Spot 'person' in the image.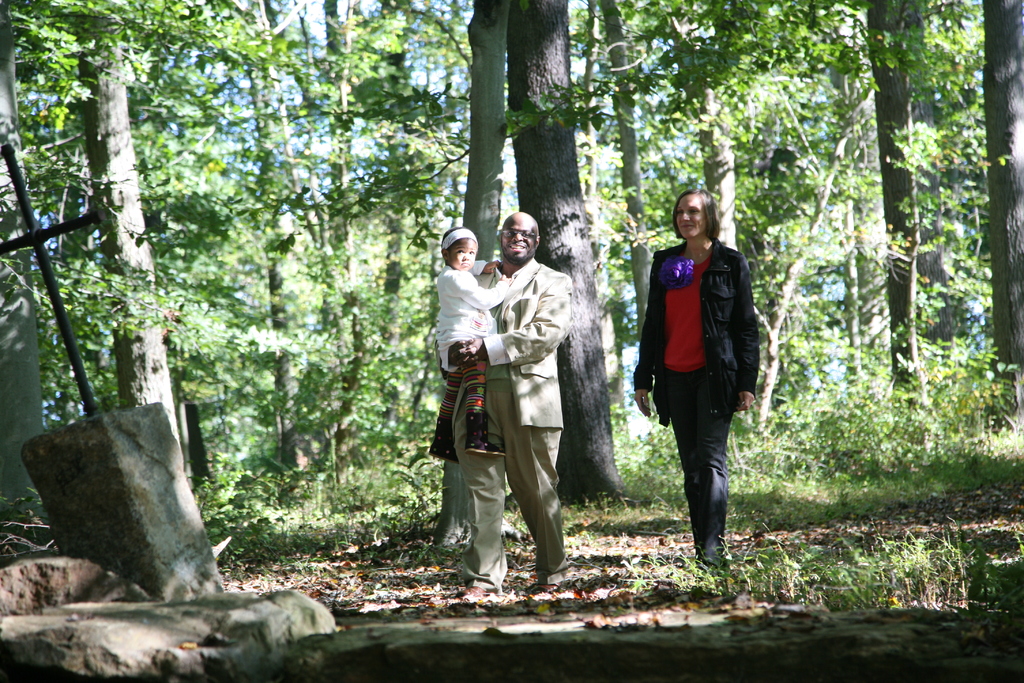
'person' found at 442 233 541 453.
